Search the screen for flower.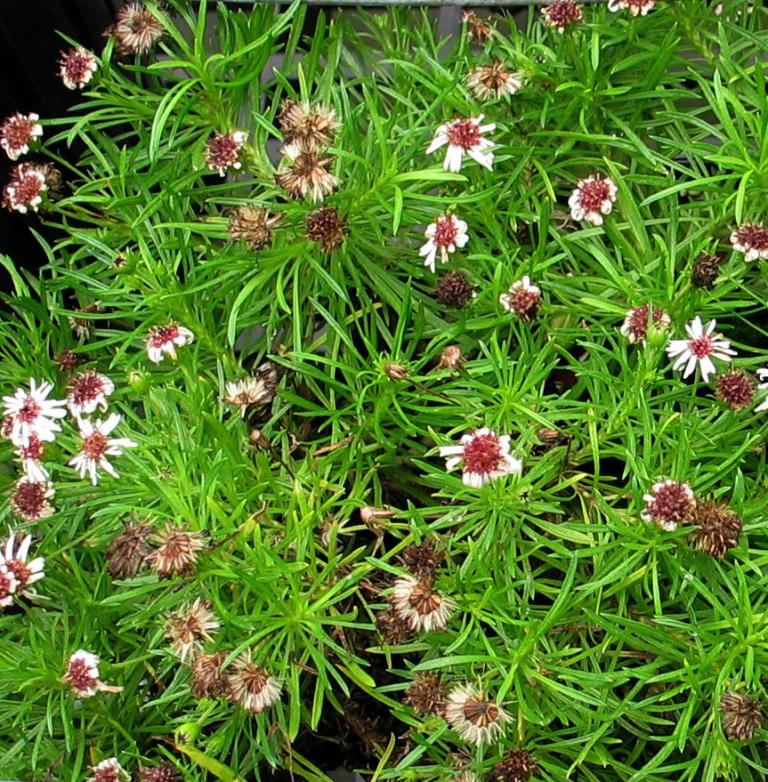
Found at <box>386,359,409,381</box>.
